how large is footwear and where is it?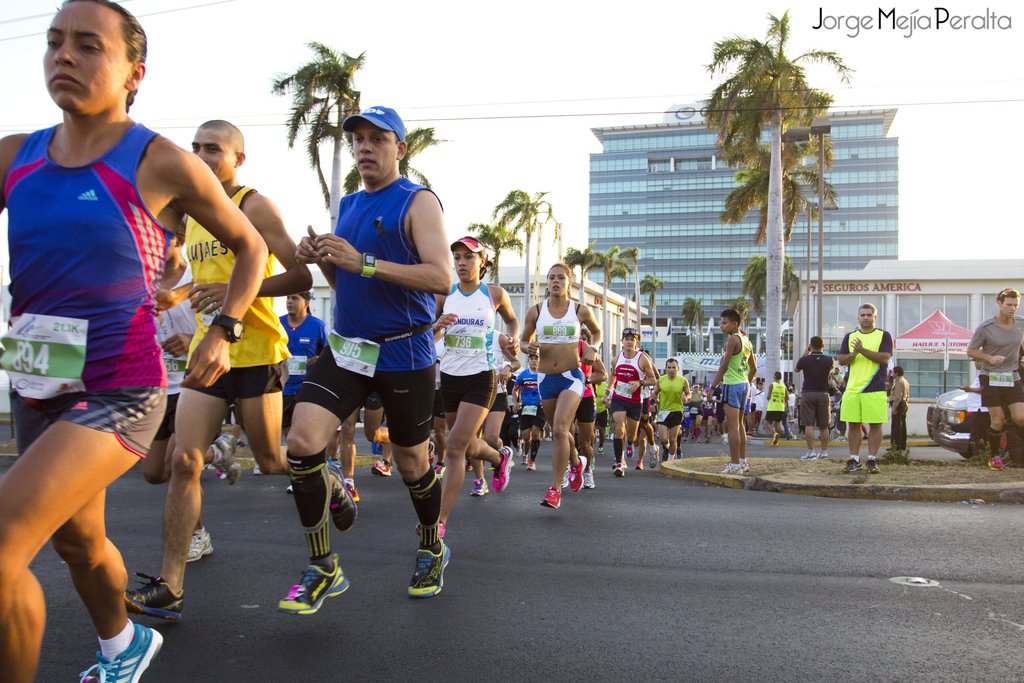
Bounding box: {"x1": 615, "y1": 463, "x2": 623, "y2": 475}.
